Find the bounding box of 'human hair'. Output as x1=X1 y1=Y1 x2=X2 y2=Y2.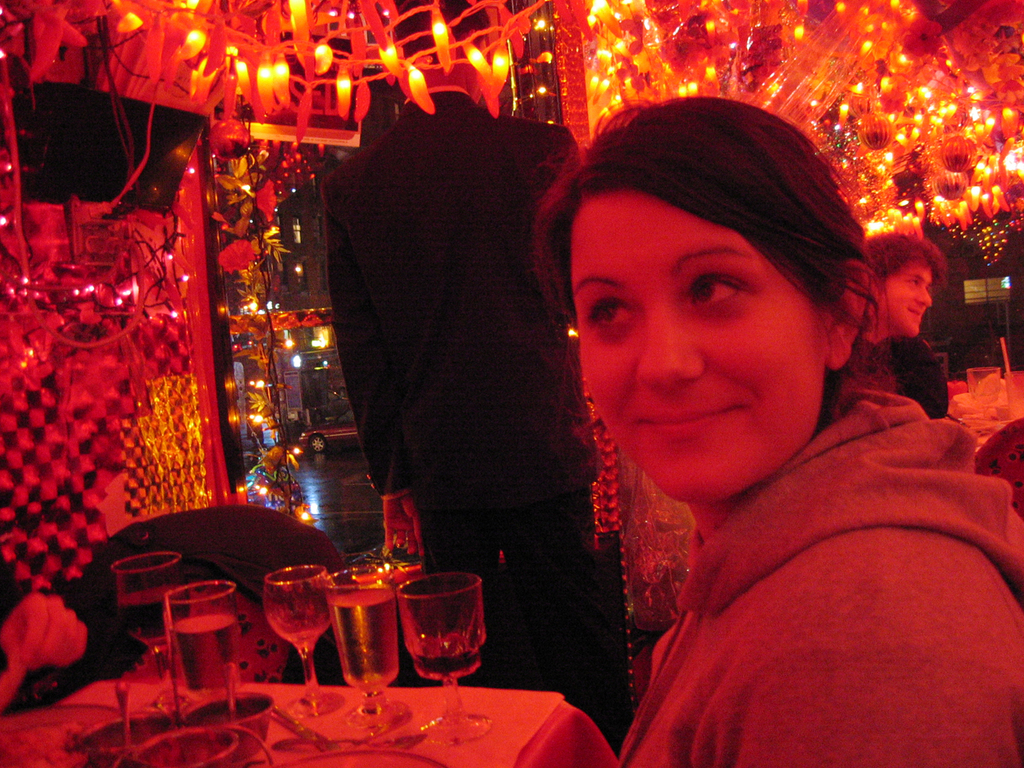
x1=526 y1=93 x2=887 y2=424.
